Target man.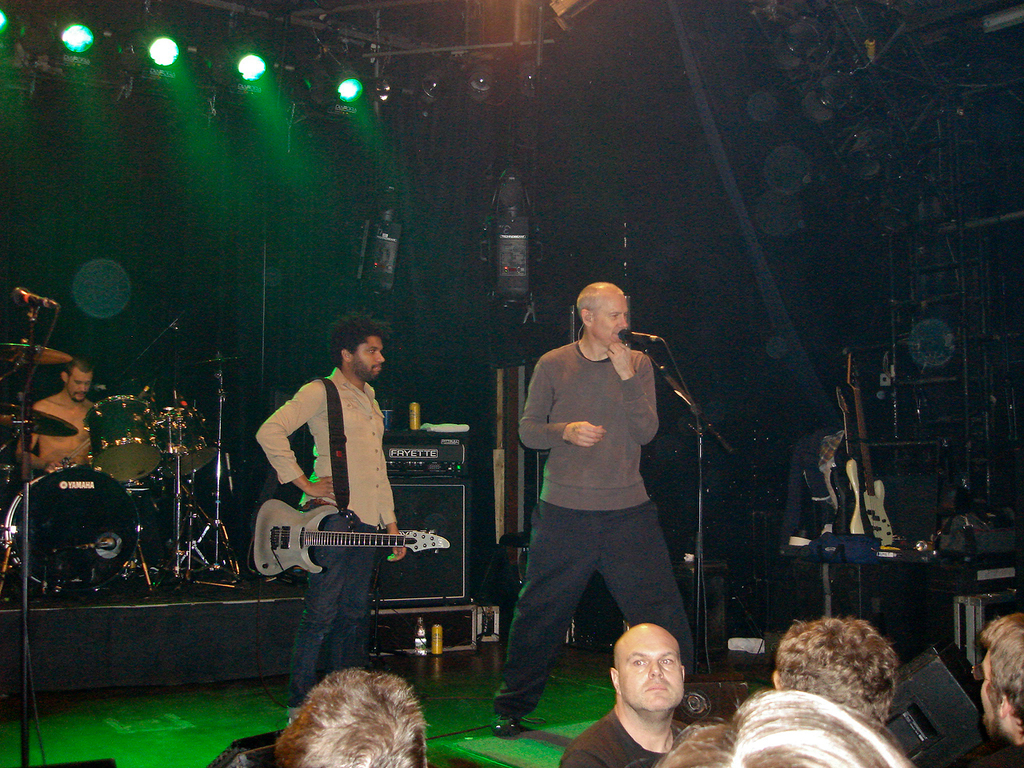
Target region: bbox=[583, 630, 722, 756].
